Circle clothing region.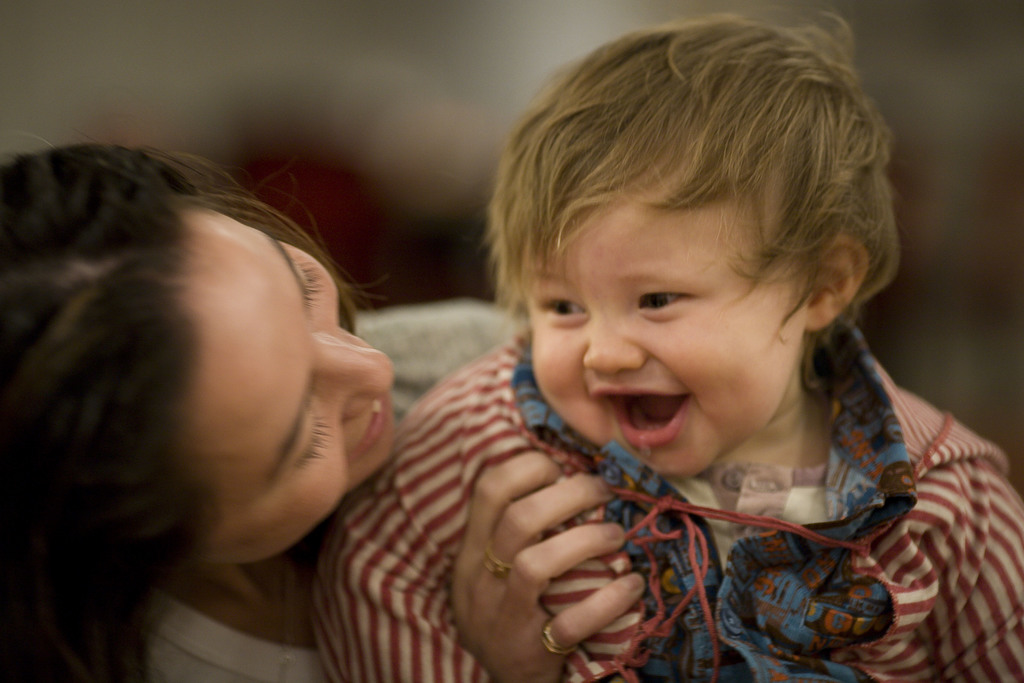
Region: pyautogui.locateOnScreen(347, 360, 986, 668).
